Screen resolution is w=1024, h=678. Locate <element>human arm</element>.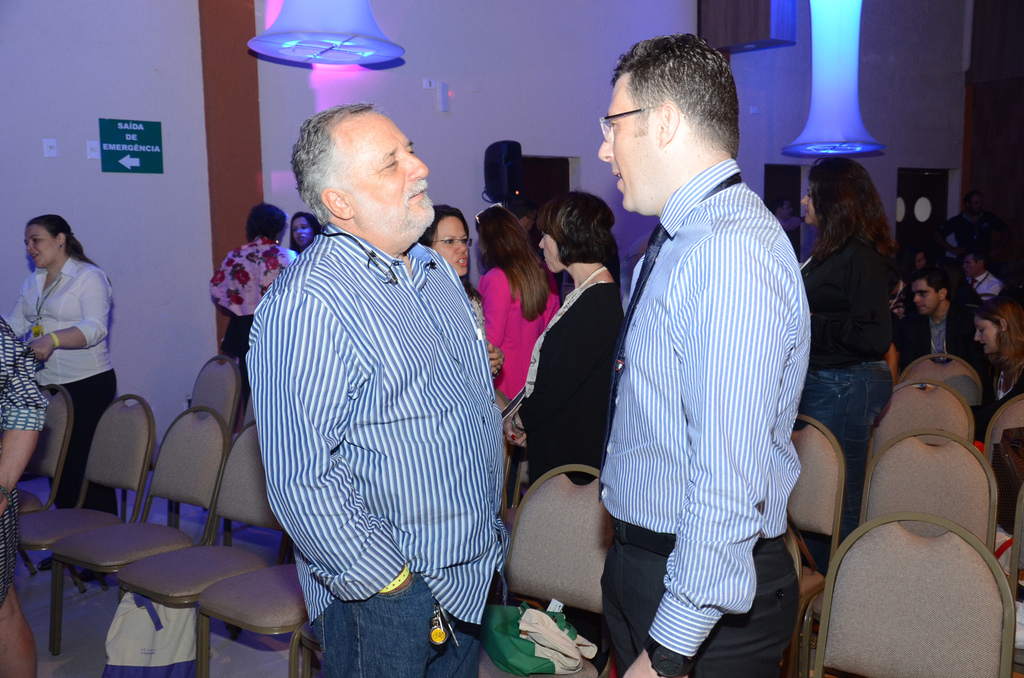
<bbox>0, 318, 63, 498</bbox>.
